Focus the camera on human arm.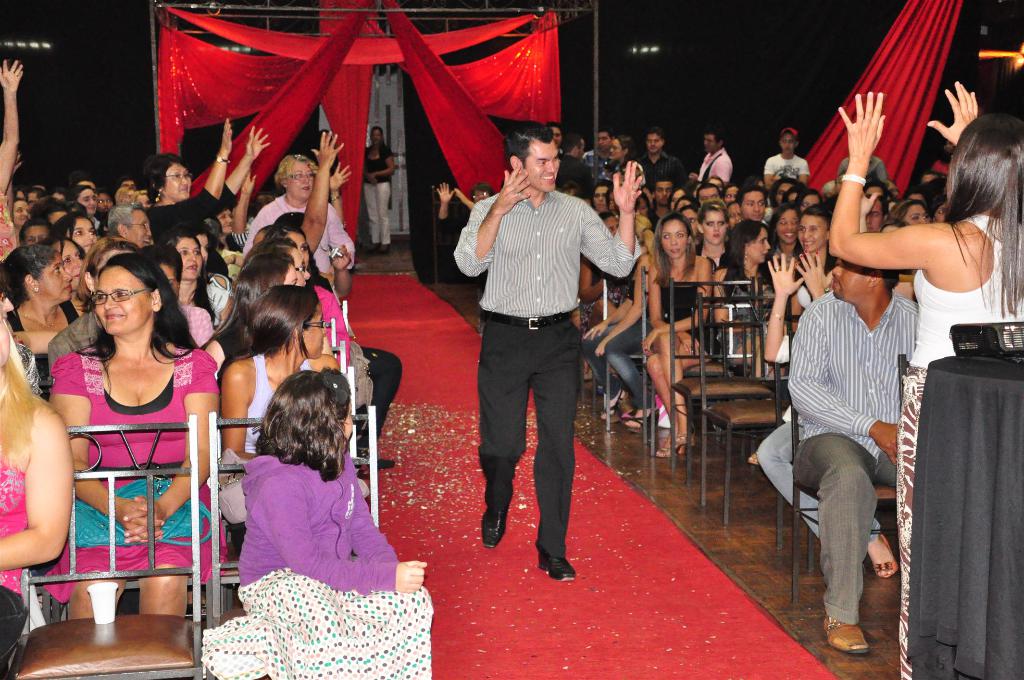
Focus region: <box>0,54,26,198</box>.
